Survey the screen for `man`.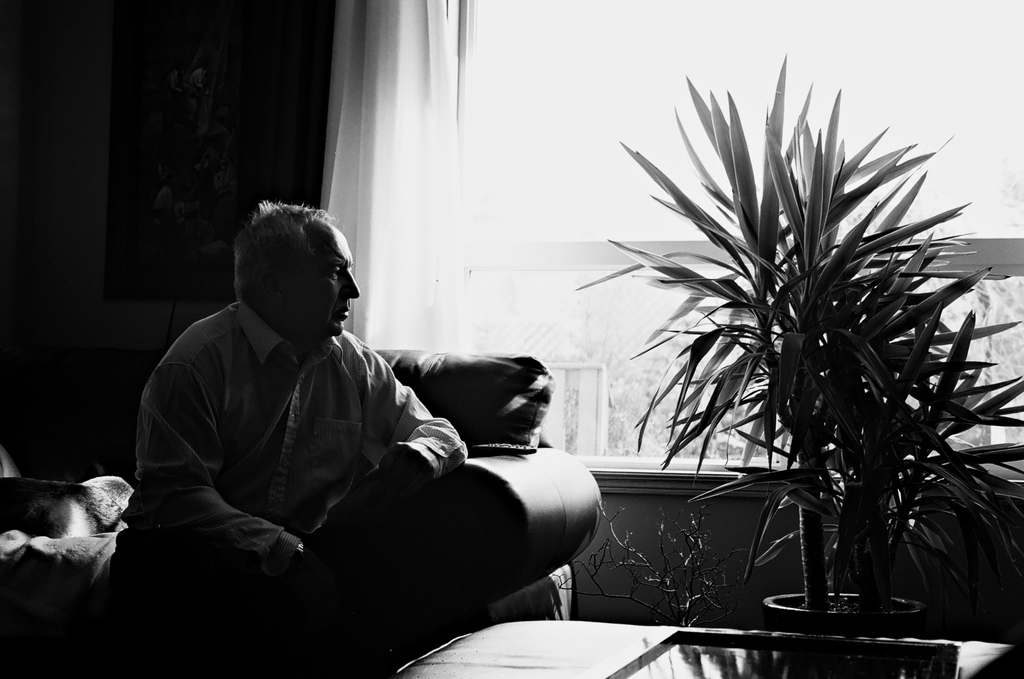
Survey found: box=[111, 188, 565, 655].
